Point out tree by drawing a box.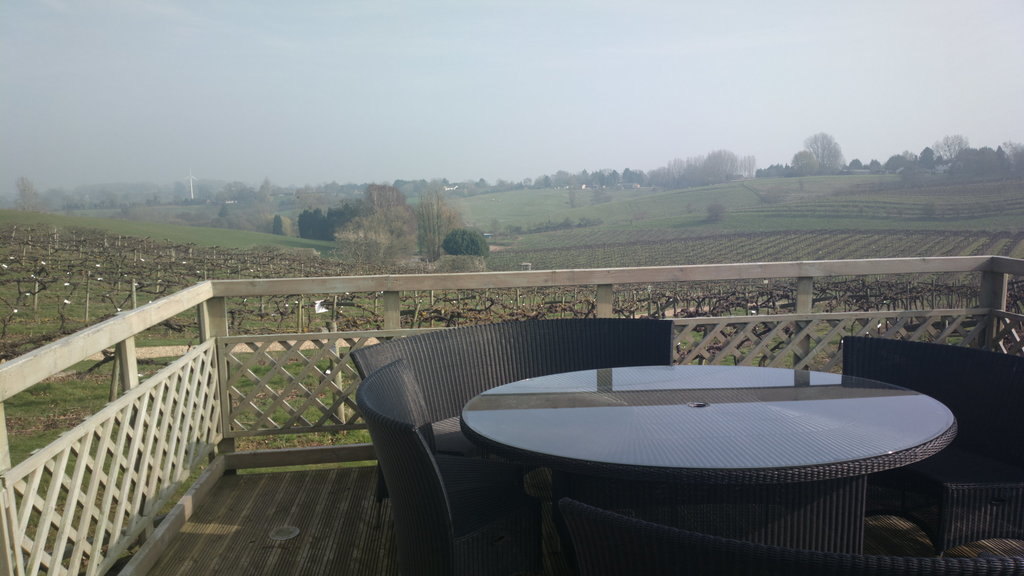
(332,182,417,244).
